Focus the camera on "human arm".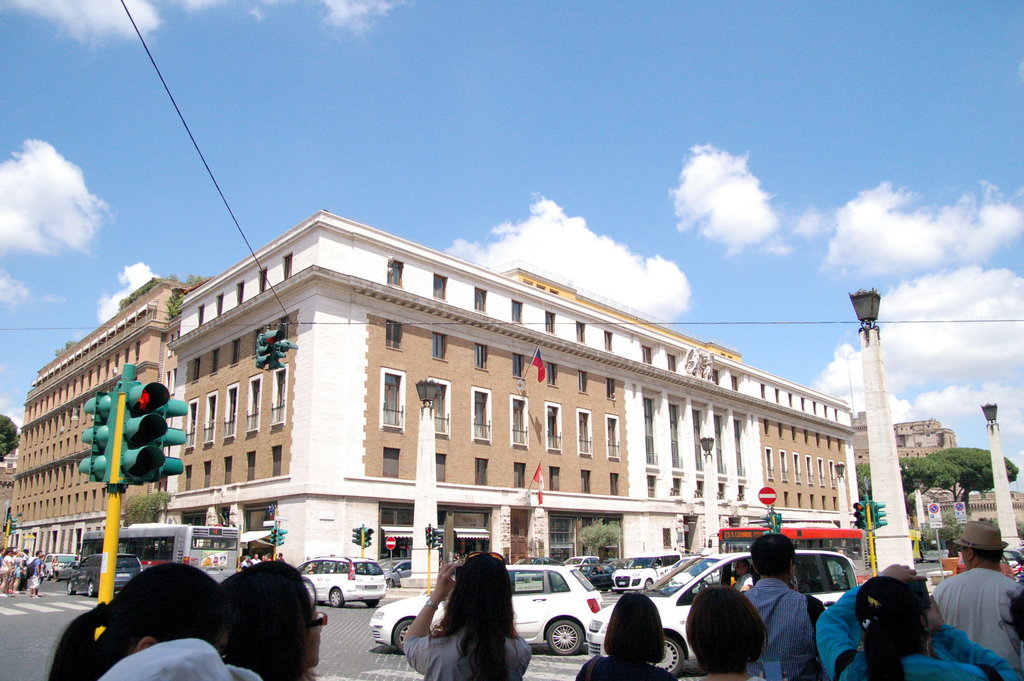
Focus region: [left=820, top=554, right=924, bottom=680].
